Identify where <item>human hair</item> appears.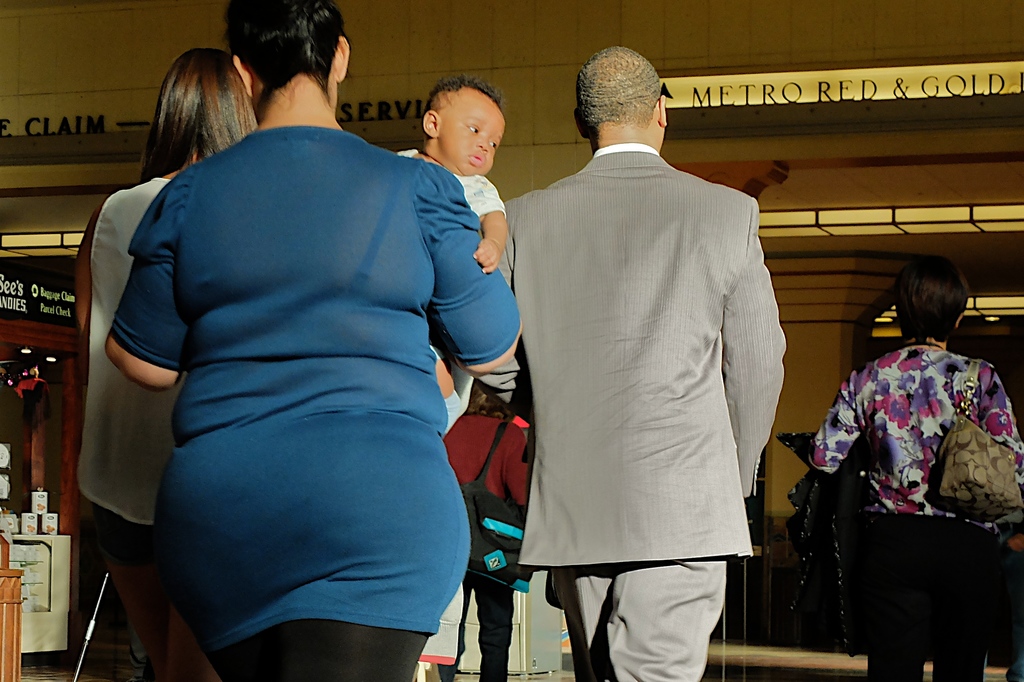
Appears at [x1=573, y1=43, x2=662, y2=127].
